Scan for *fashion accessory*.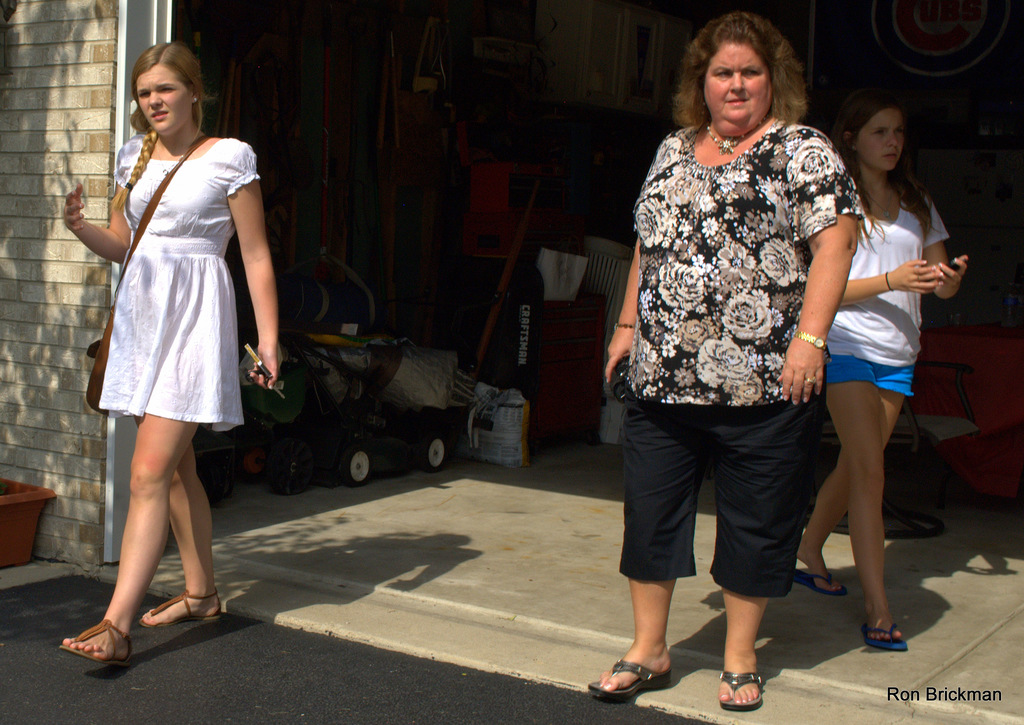
Scan result: {"x1": 884, "y1": 270, "x2": 894, "y2": 295}.
